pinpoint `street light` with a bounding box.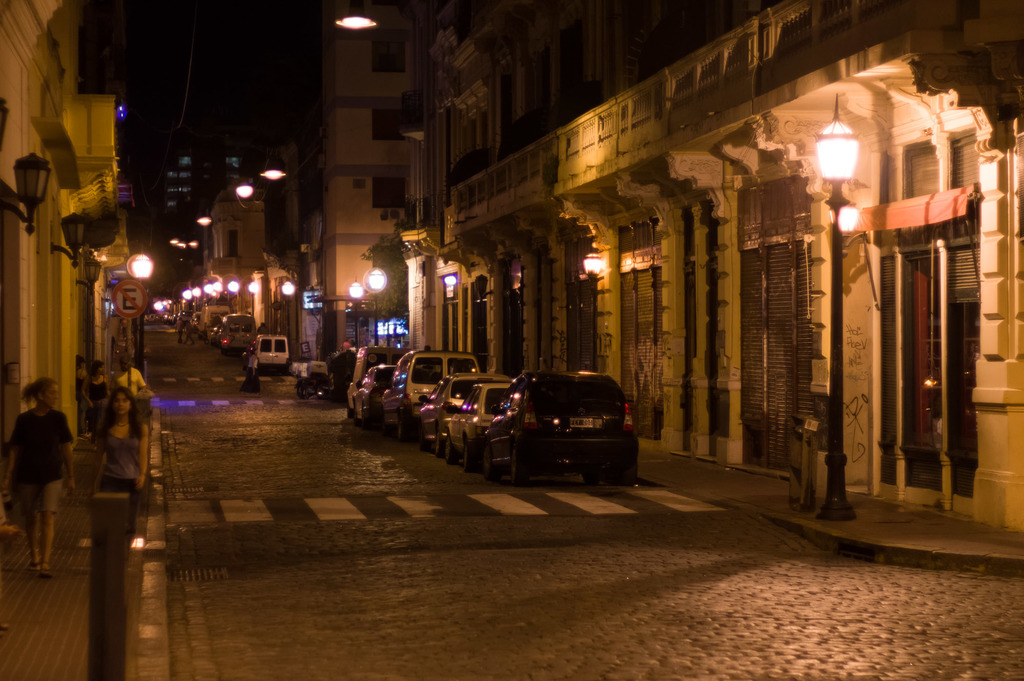
BBox(813, 113, 853, 520).
